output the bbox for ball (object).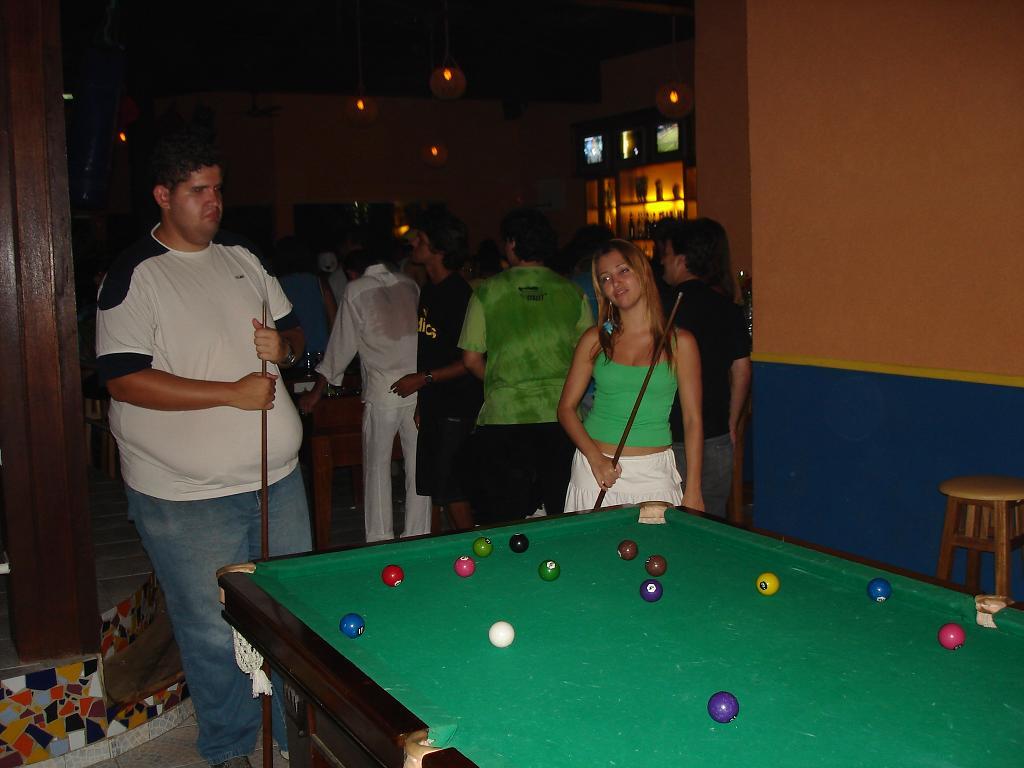
(x1=452, y1=554, x2=479, y2=576).
